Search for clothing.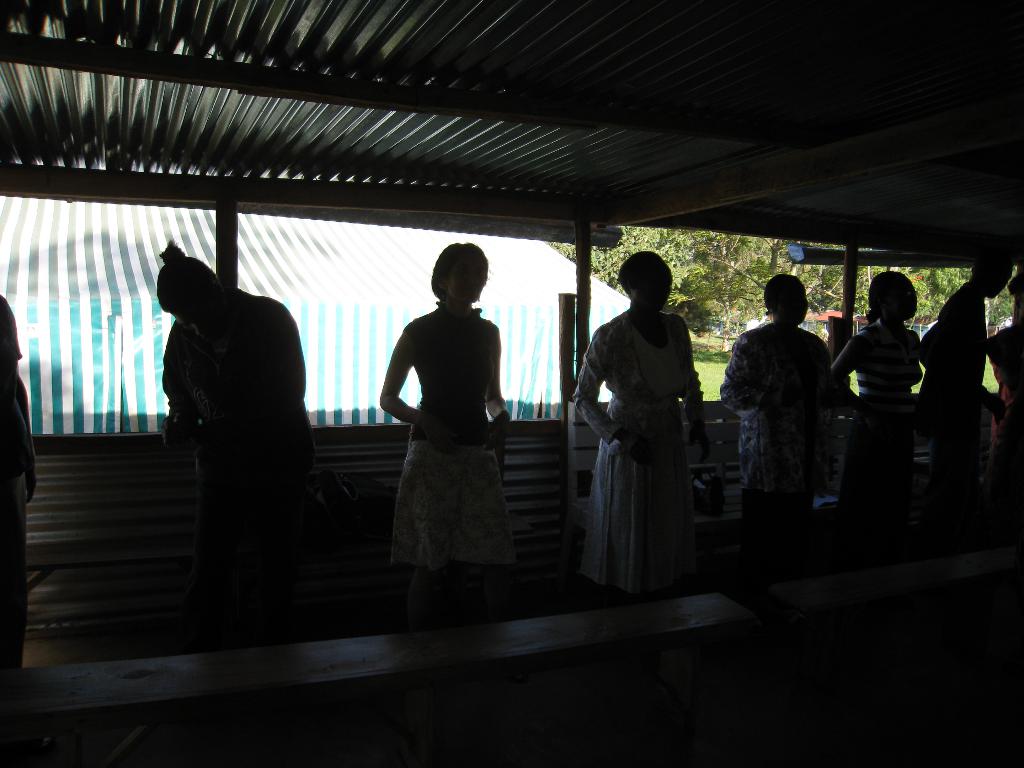
Found at l=572, t=271, r=708, b=593.
